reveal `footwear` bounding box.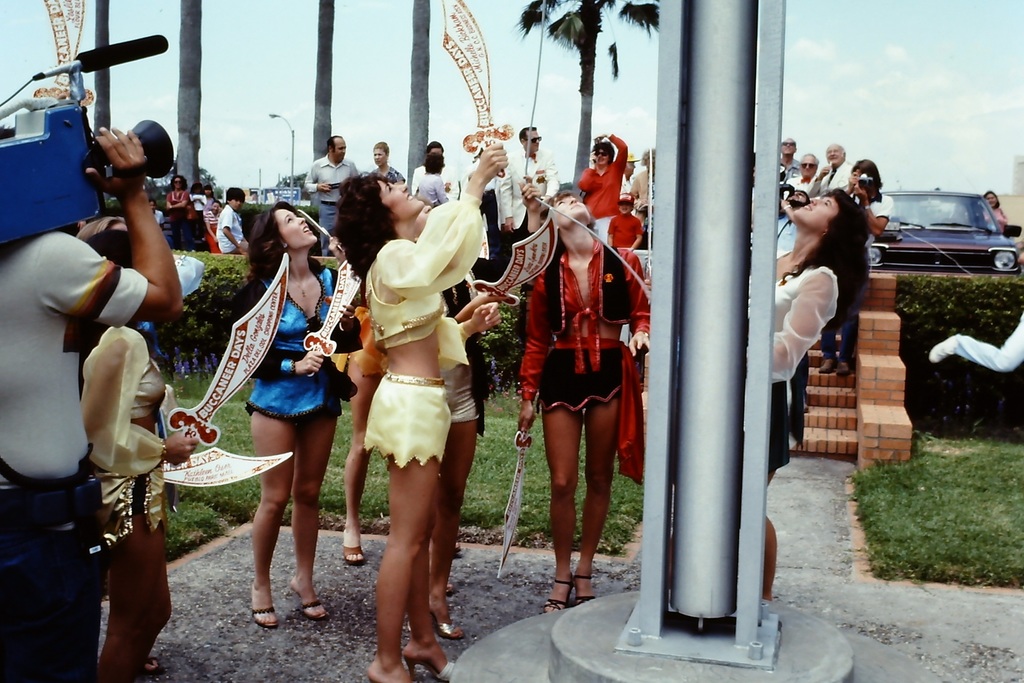
Revealed: box=[572, 579, 593, 608].
